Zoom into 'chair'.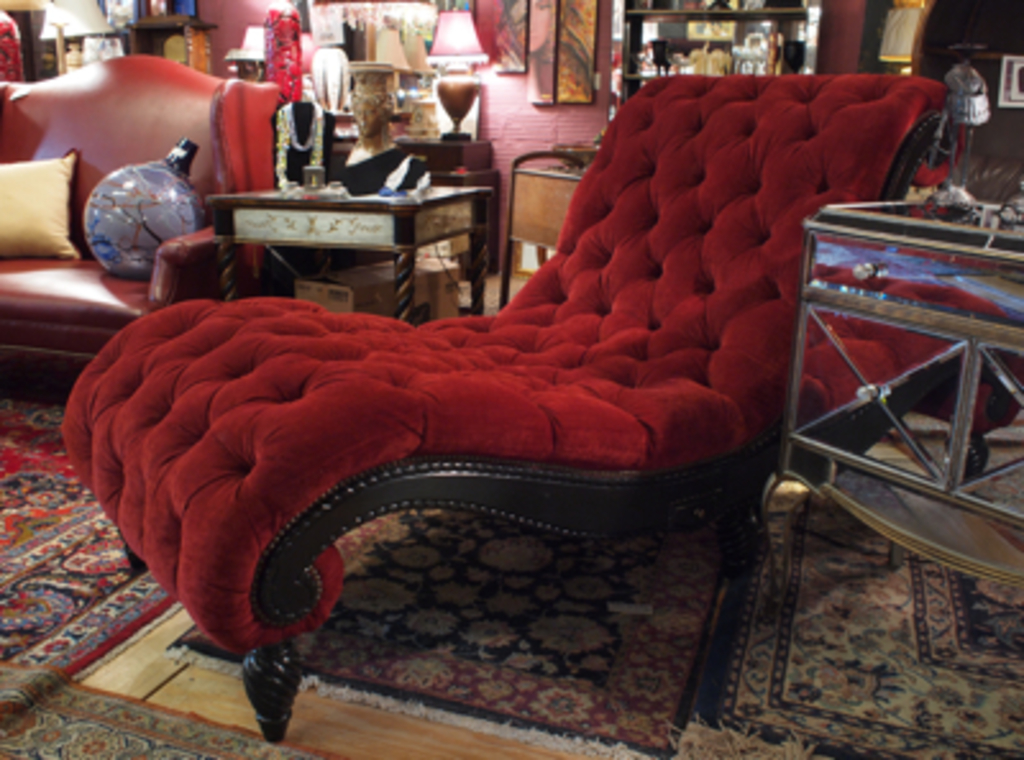
Zoom target: [x1=0, y1=51, x2=284, y2=381].
